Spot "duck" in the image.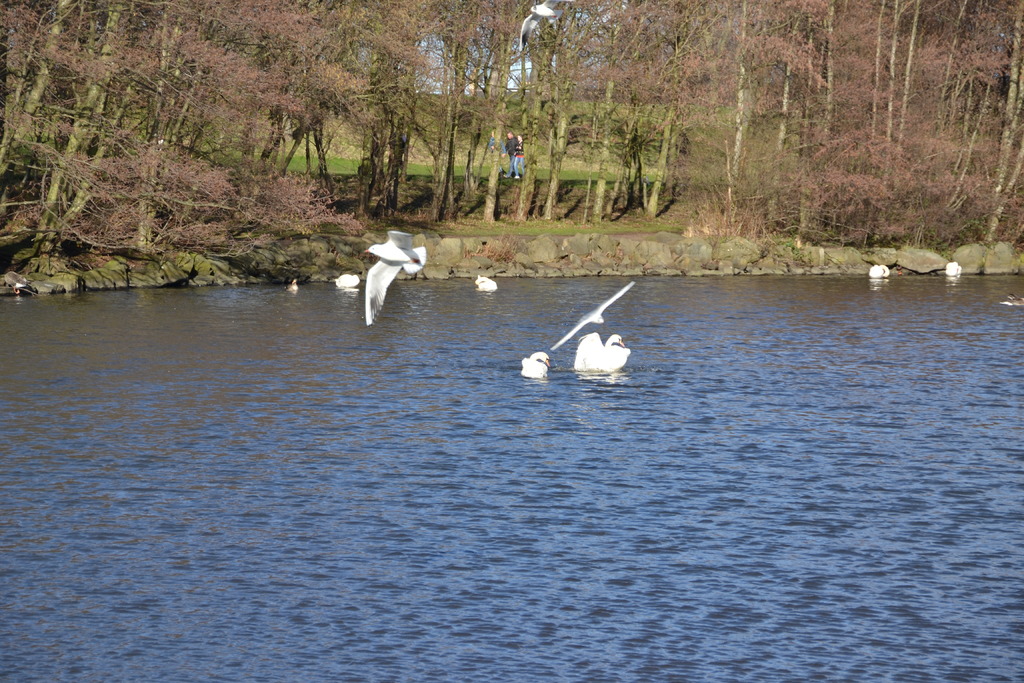
"duck" found at <box>477,270,500,295</box>.
